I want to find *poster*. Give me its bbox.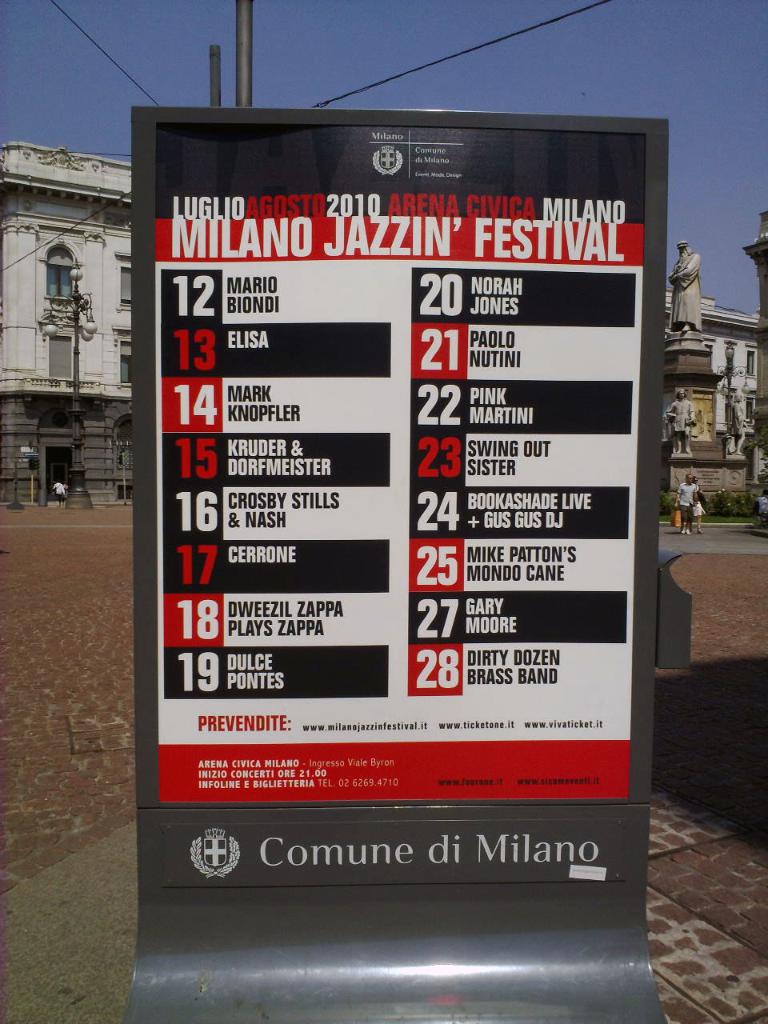
box=[154, 126, 647, 807].
